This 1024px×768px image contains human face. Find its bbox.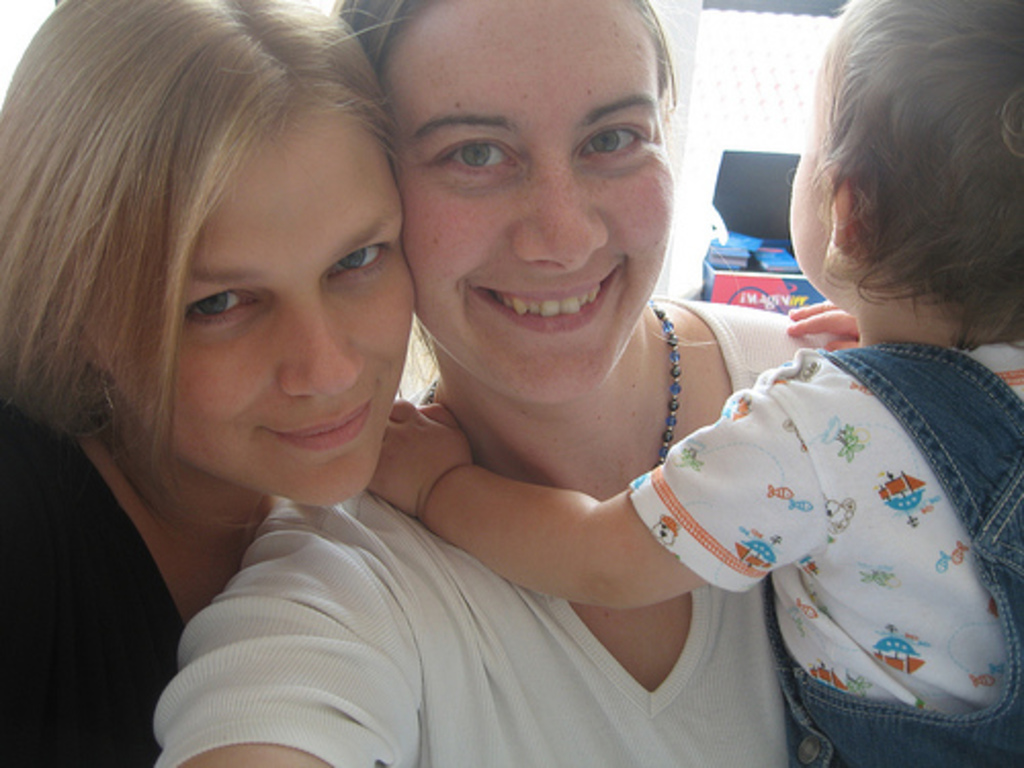
(left=82, top=63, right=401, bottom=516).
